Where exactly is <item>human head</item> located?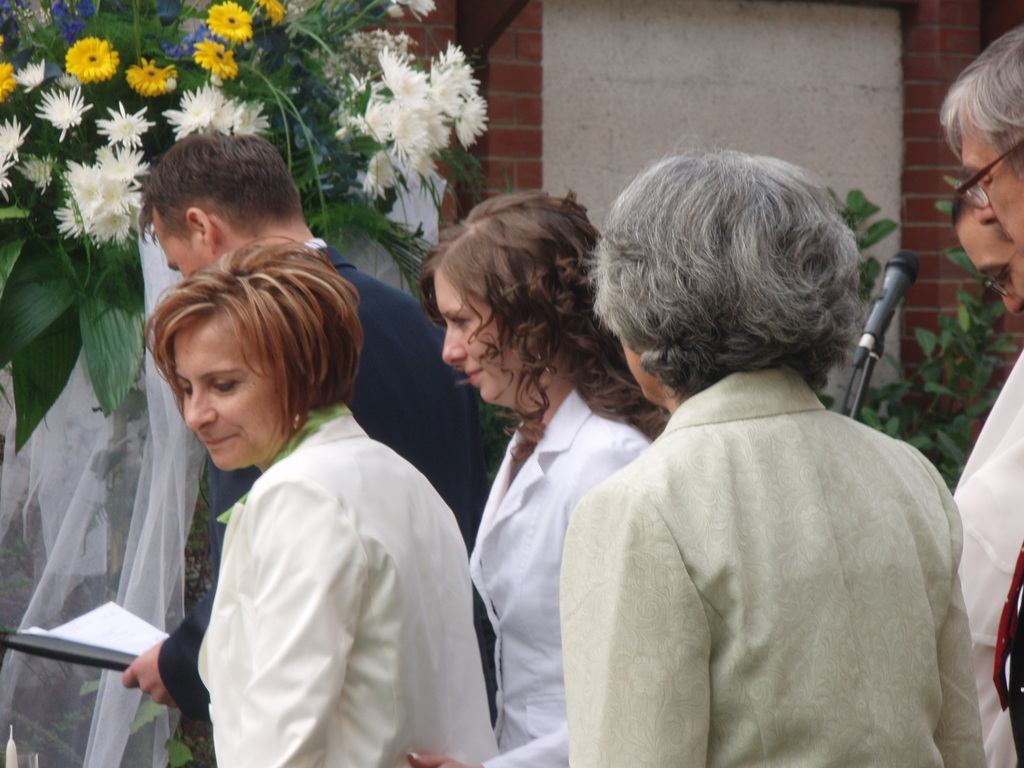
Its bounding box is [147,129,301,282].
